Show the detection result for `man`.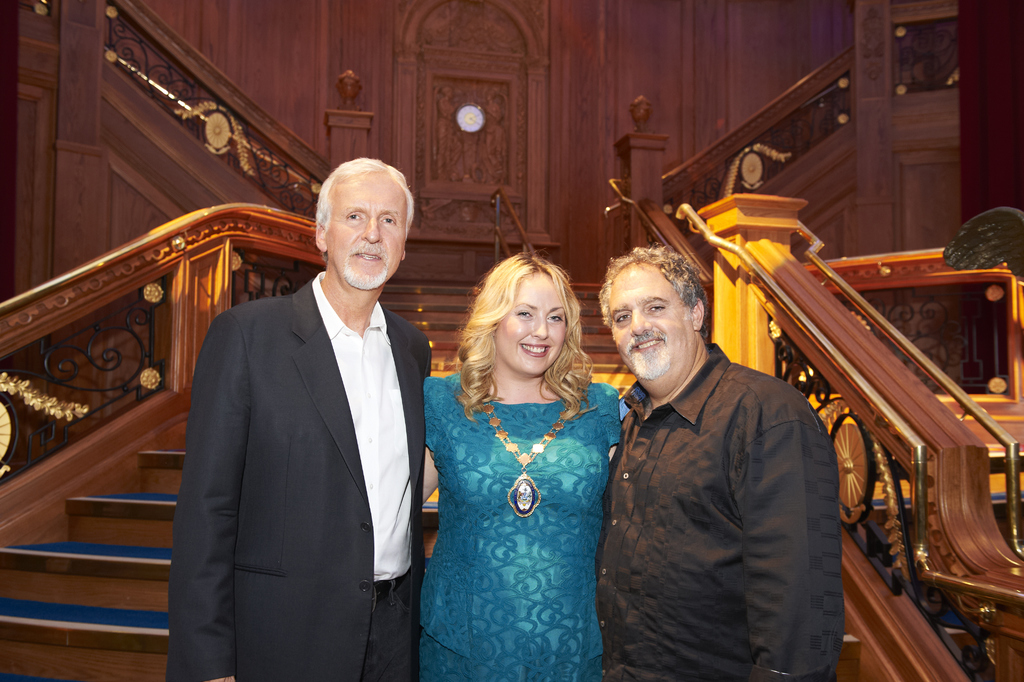
x1=596 y1=244 x2=851 y2=677.
